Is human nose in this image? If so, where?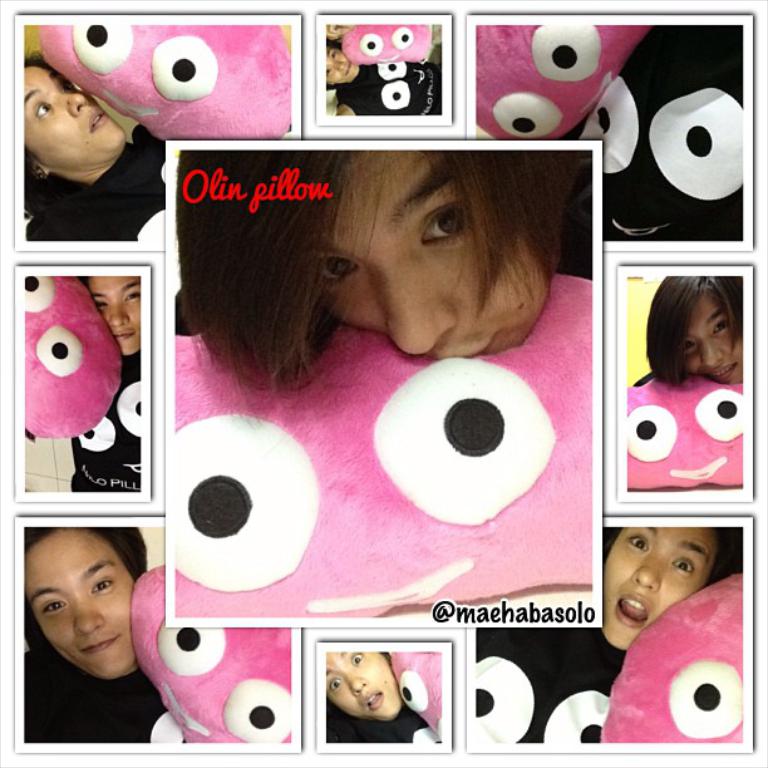
Yes, at <bbox>631, 552, 664, 595</bbox>.
